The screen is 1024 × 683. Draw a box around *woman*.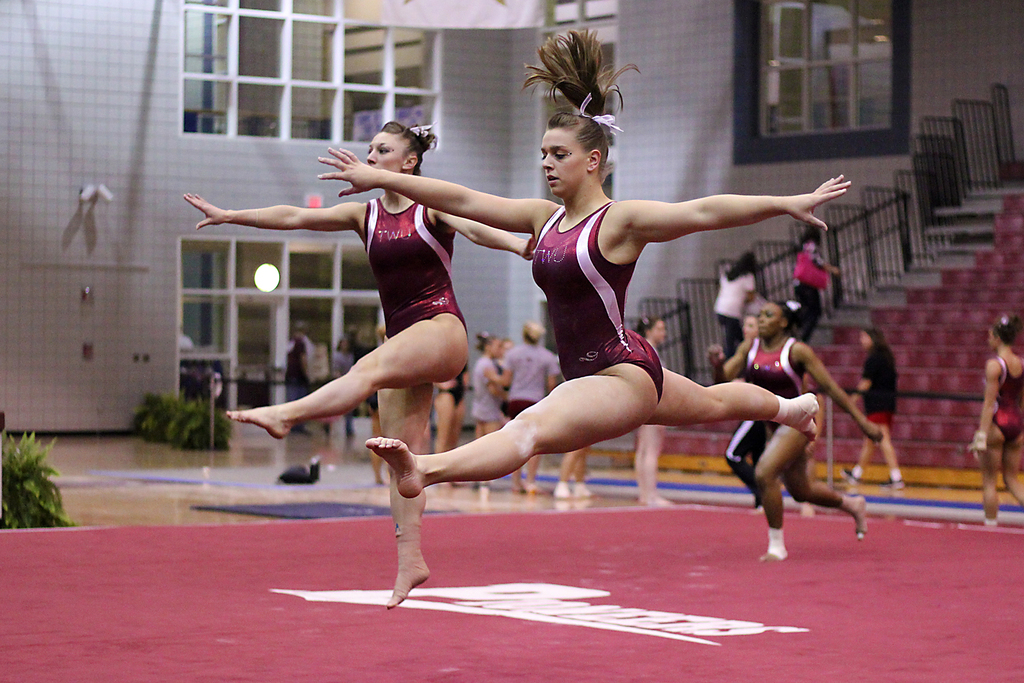
detection(968, 310, 1023, 526).
